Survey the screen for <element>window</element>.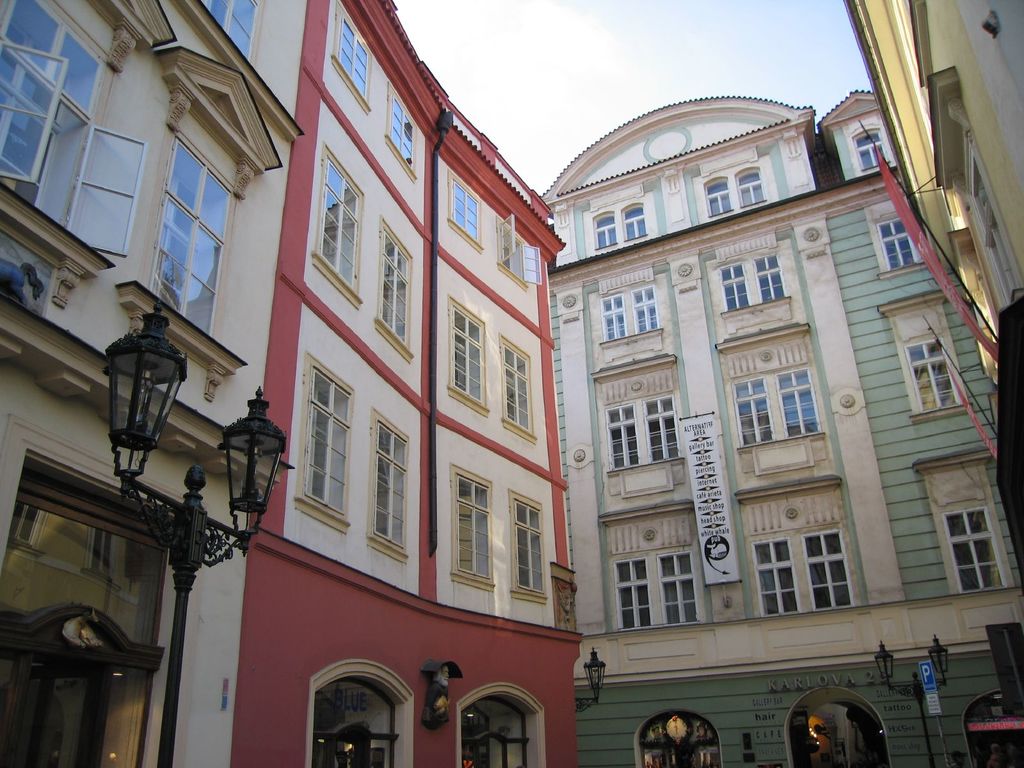
Survey found: bbox(144, 127, 252, 335).
